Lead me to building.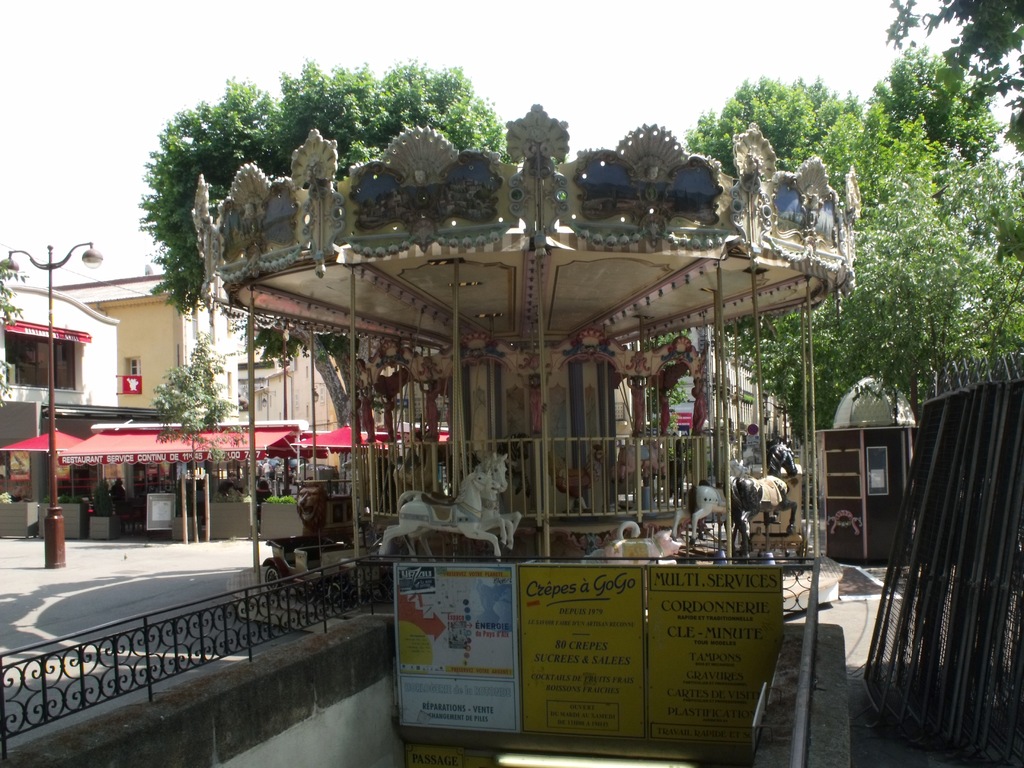
Lead to (84,281,340,539).
